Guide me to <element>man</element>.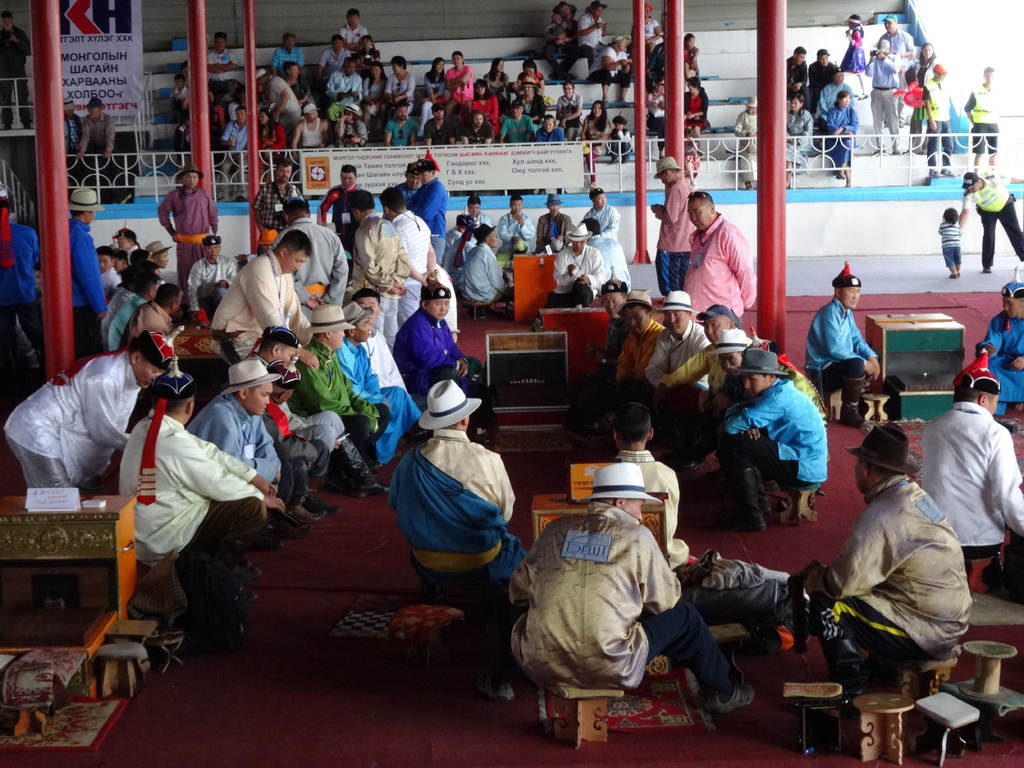
Guidance: [323, 34, 350, 74].
